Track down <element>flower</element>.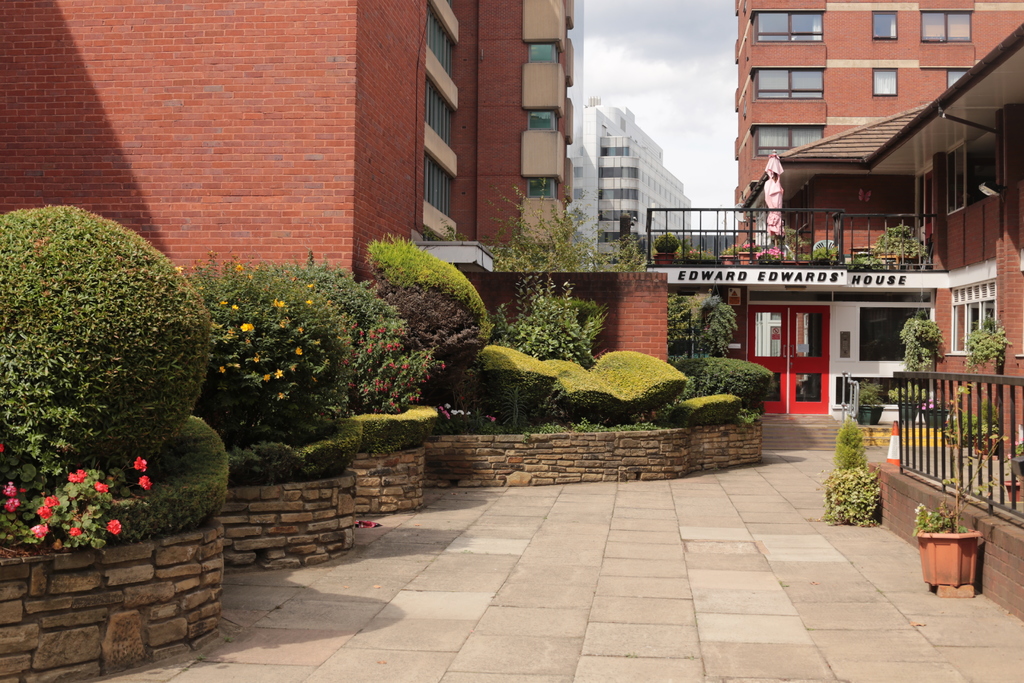
Tracked to [left=235, top=265, right=243, bottom=274].
